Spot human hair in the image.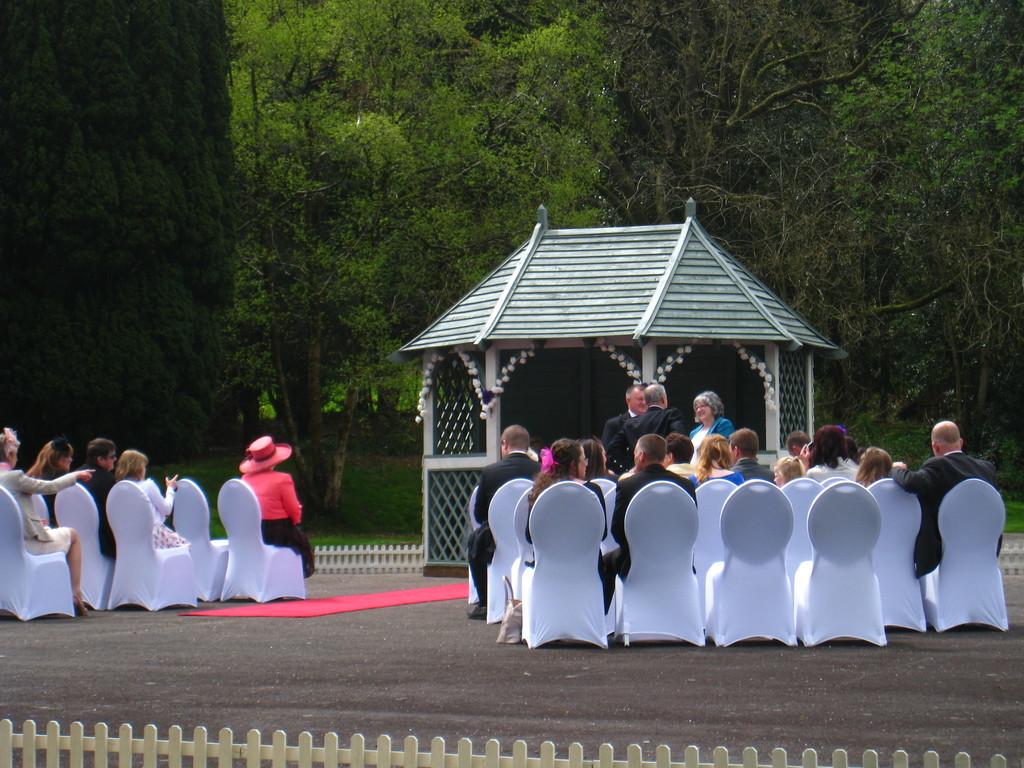
human hair found at (left=115, top=448, right=148, bottom=481).
